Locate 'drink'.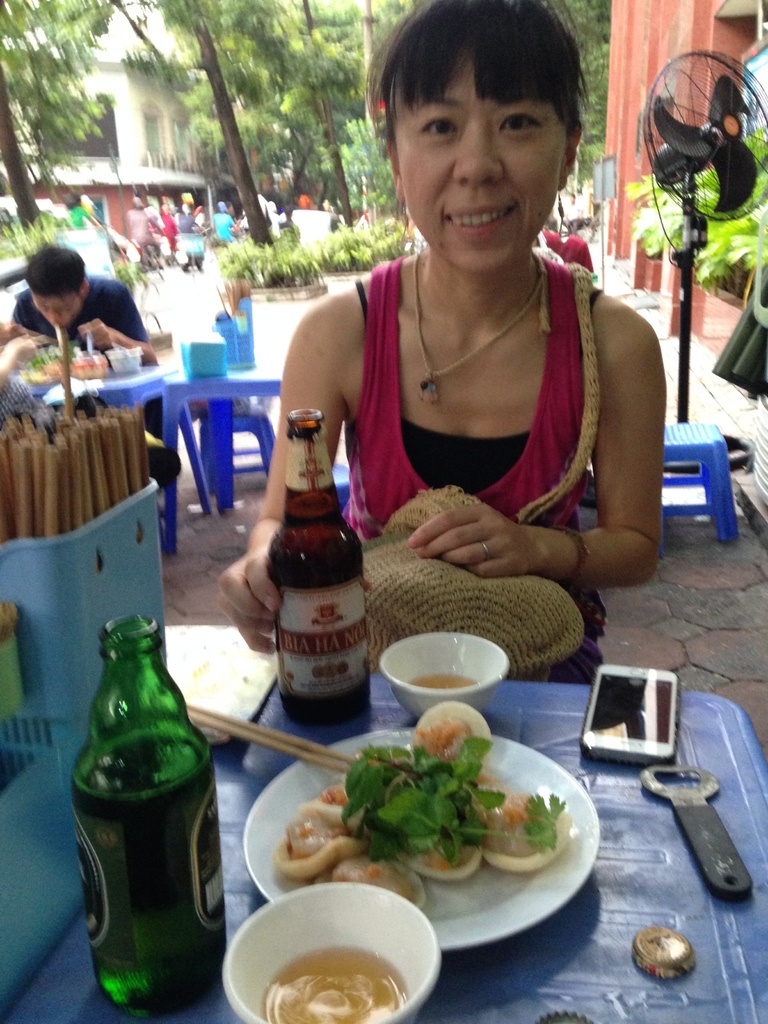
Bounding box: [264, 495, 365, 728].
